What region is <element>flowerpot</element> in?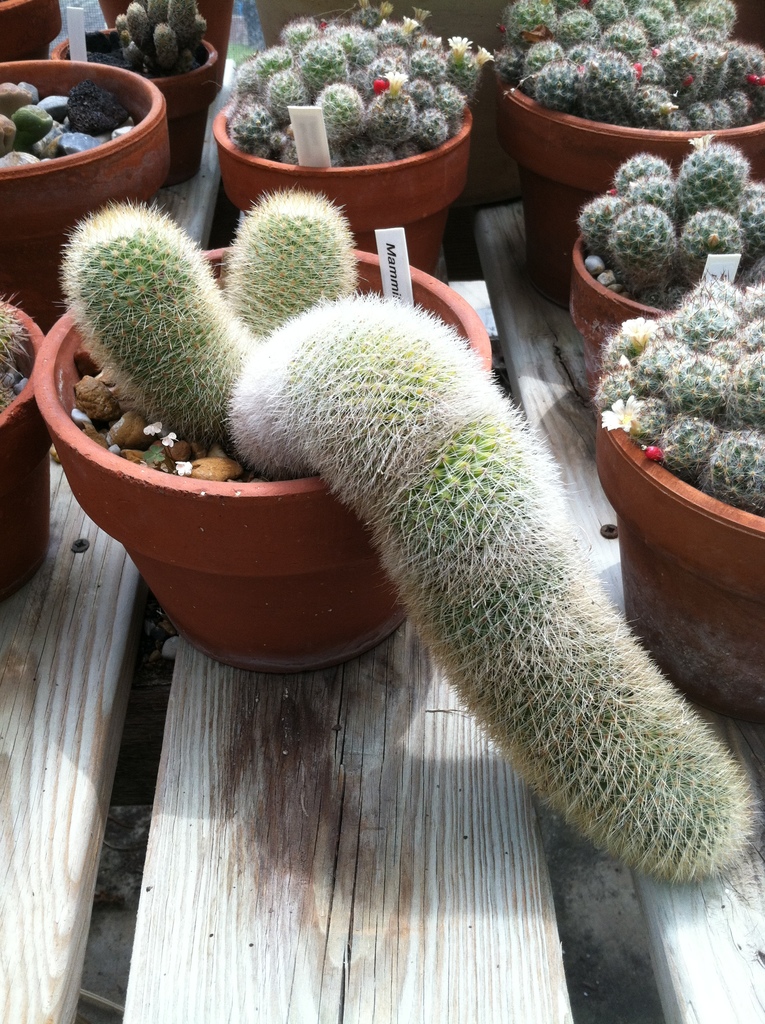
x1=0, y1=57, x2=170, y2=232.
